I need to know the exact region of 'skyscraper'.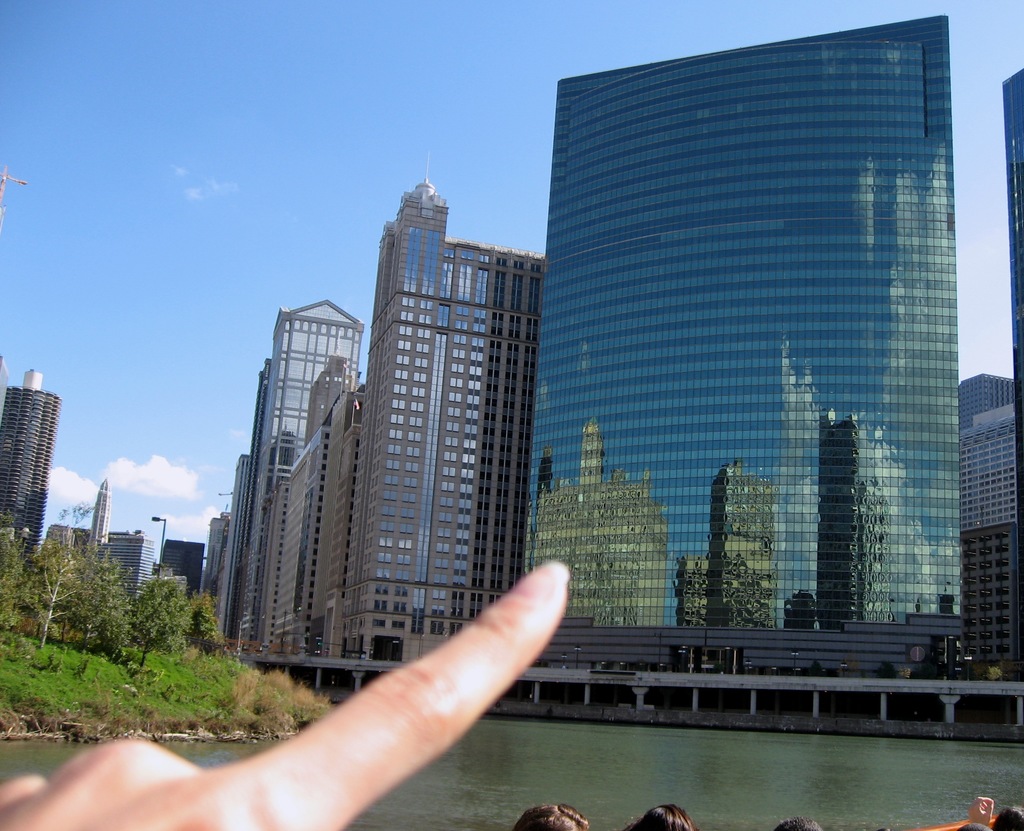
Region: {"left": 6, "top": 365, "right": 58, "bottom": 563}.
